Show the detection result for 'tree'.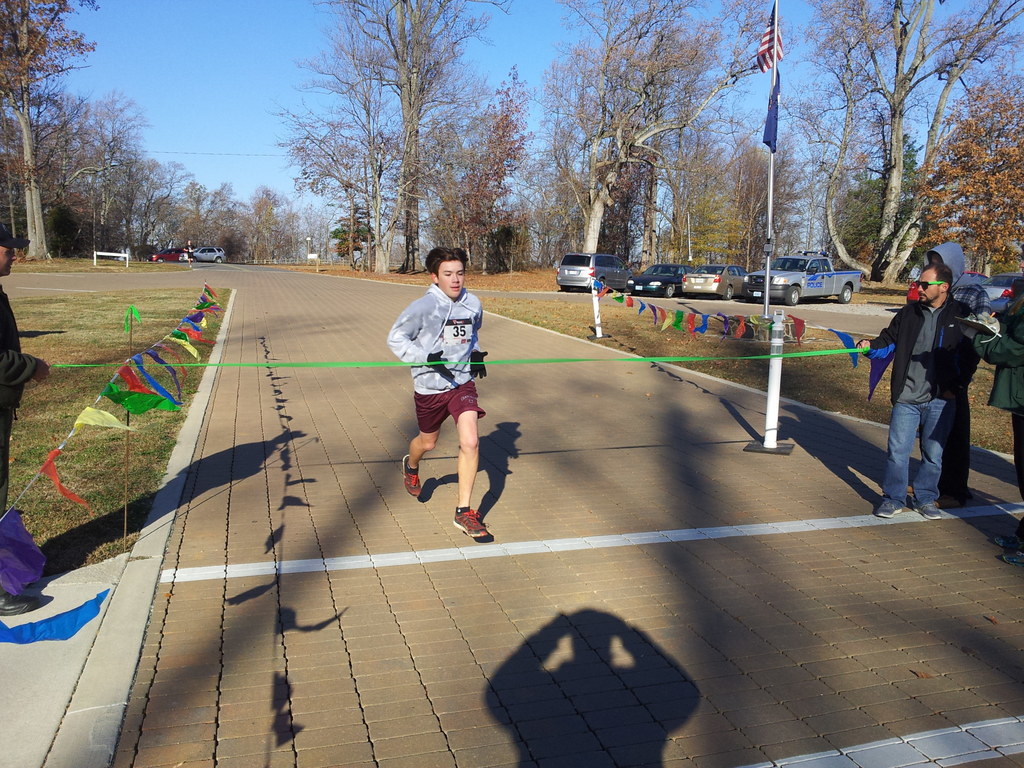
Rect(0, 0, 97, 263).
